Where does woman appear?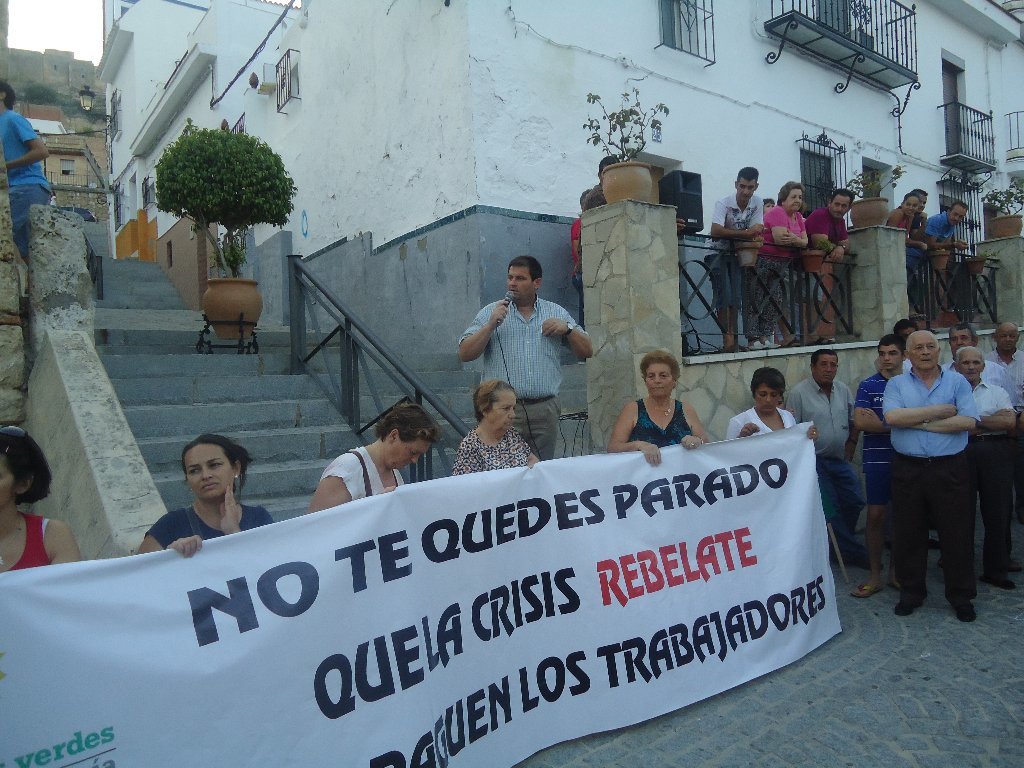
Appears at bbox=[450, 377, 542, 476].
